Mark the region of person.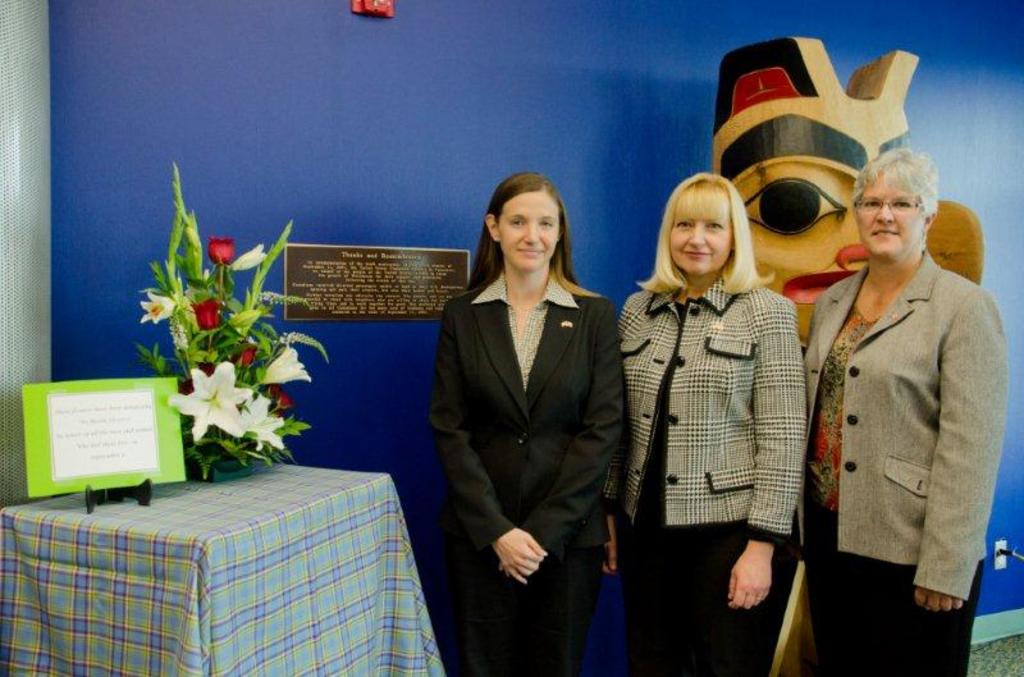
Region: 797 145 1014 676.
